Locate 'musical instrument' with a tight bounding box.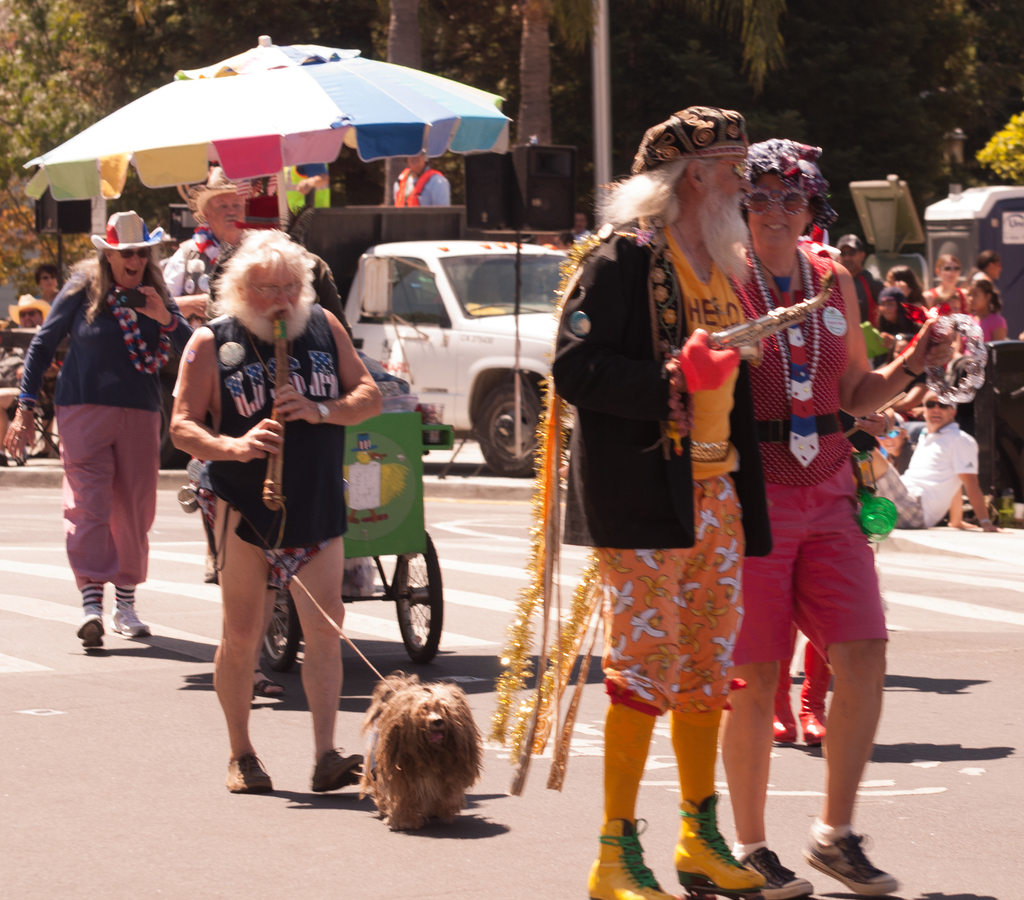
crop(265, 307, 294, 520).
